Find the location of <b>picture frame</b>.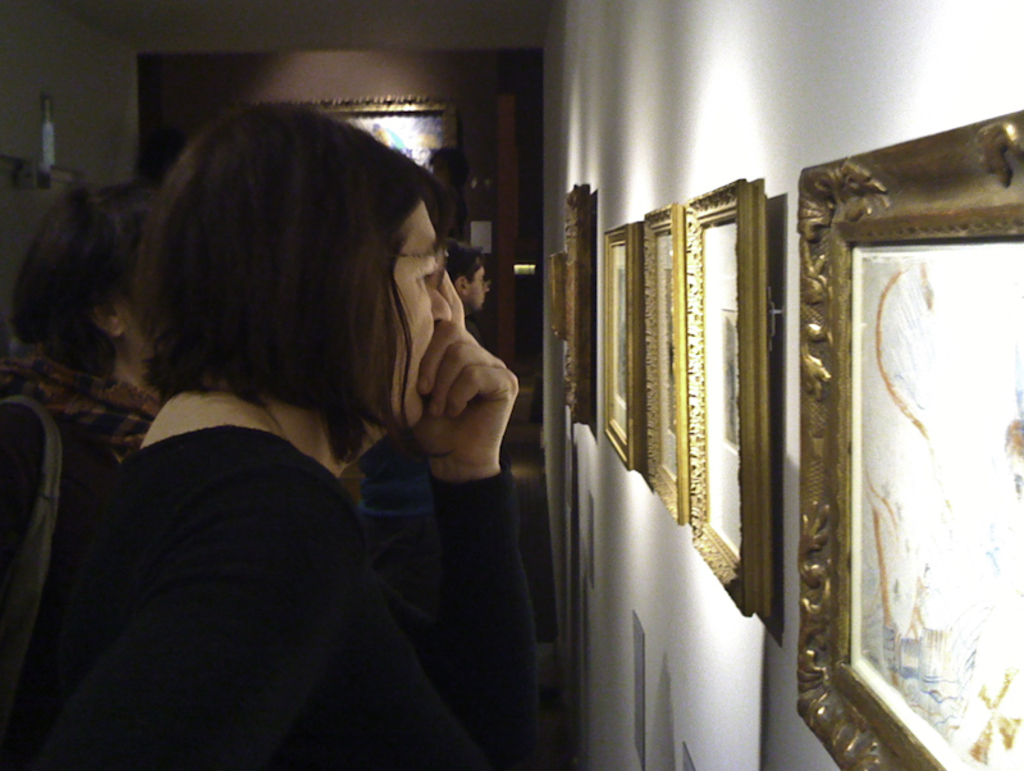
Location: Rect(634, 202, 685, 530).
